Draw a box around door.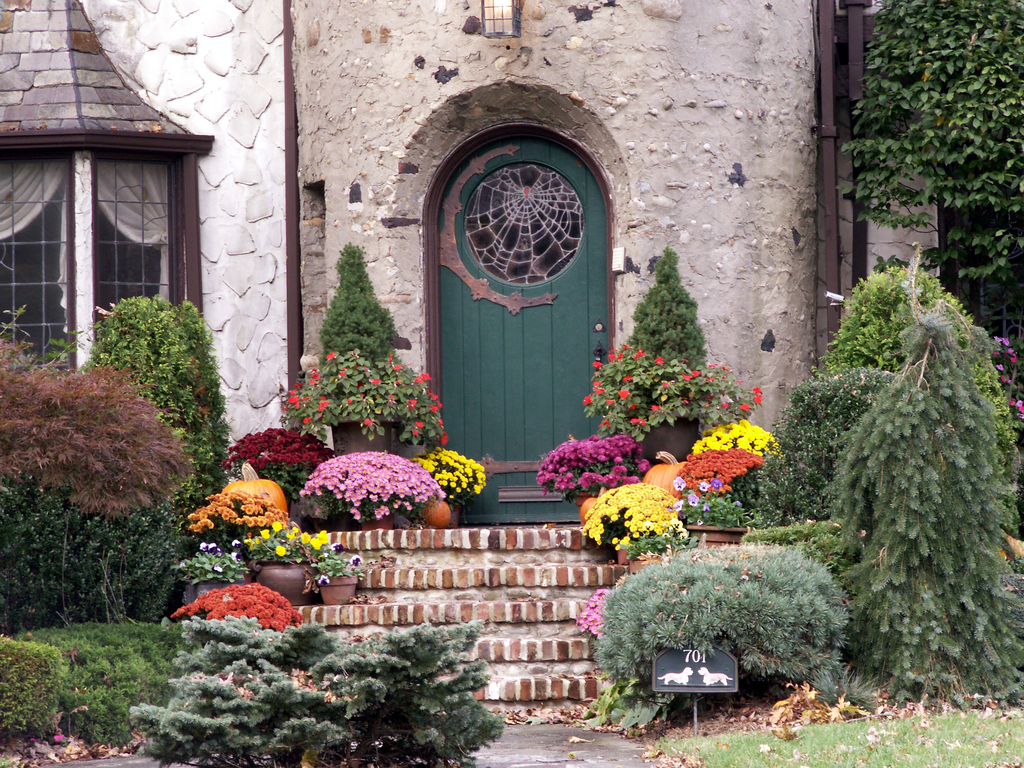
435/131/616/529.
